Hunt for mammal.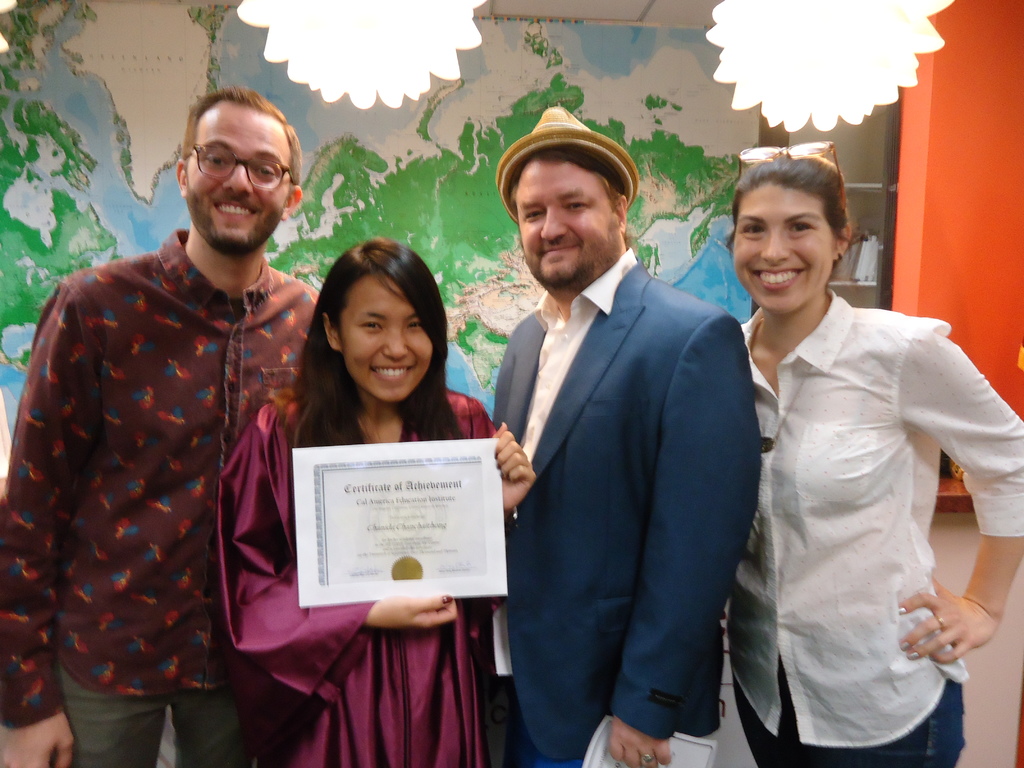
Hunted down at (left=216, top=230, right=535, bottom=767).
